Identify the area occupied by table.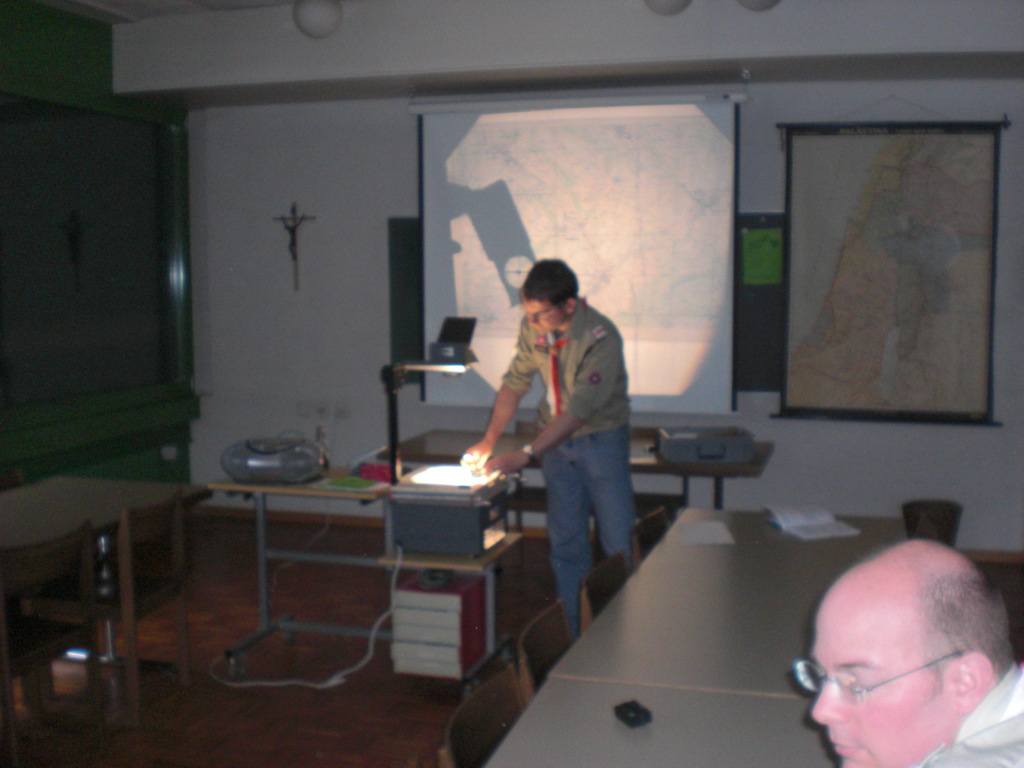
Area: crop(451, 447, 854, 755).
